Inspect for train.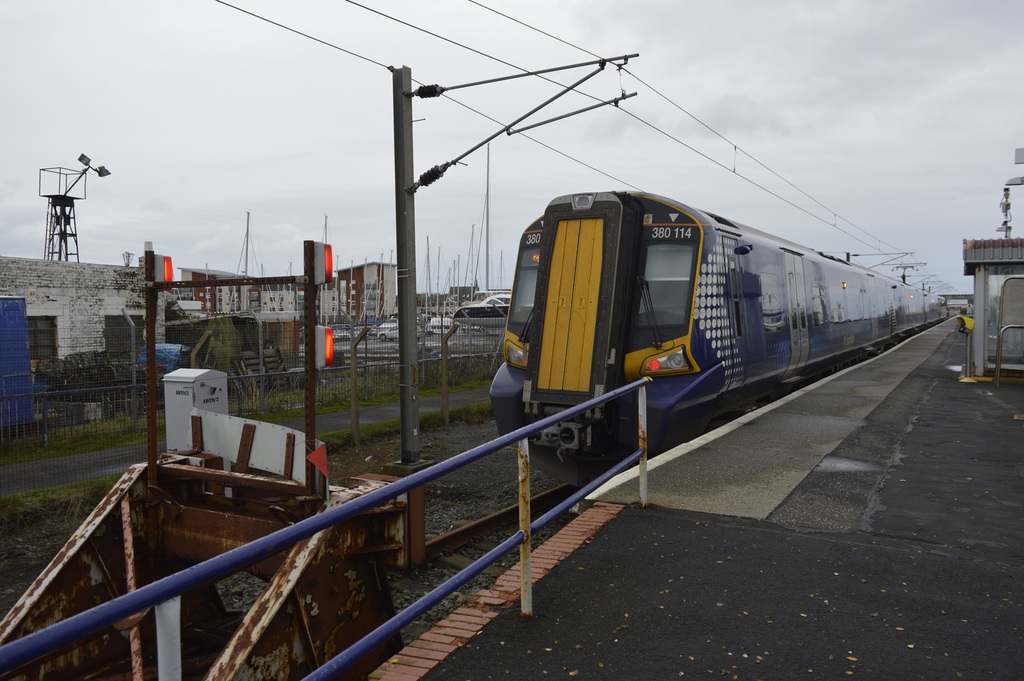
Inspection: [x1=489, y1=193, x2=972, y2=461].
